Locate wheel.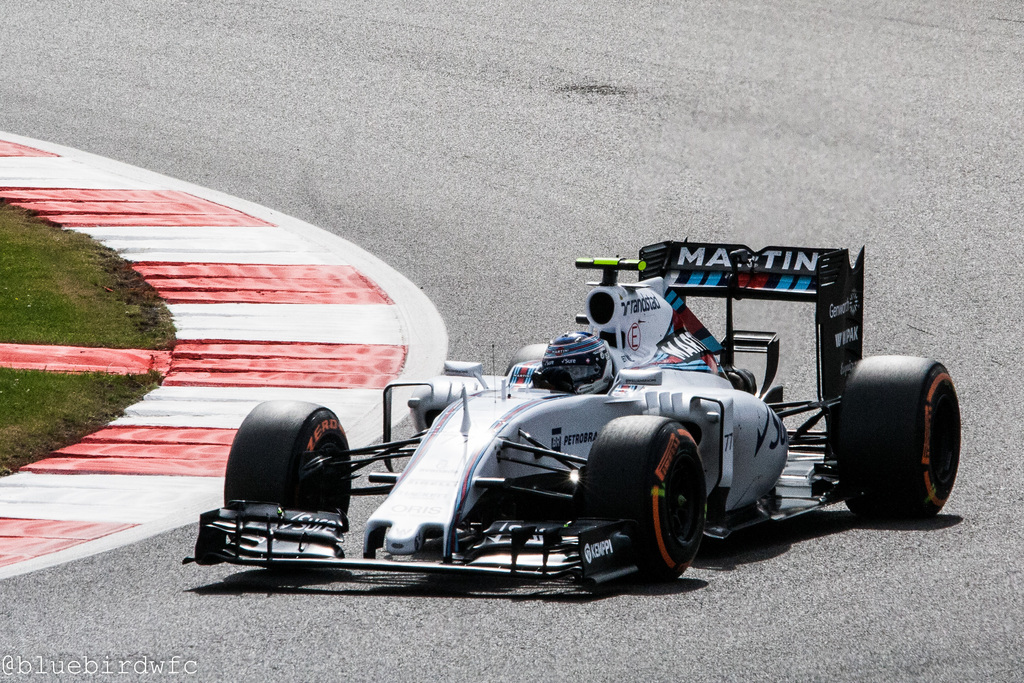
Bounding box: Rect(225, 399, 351, 516).
